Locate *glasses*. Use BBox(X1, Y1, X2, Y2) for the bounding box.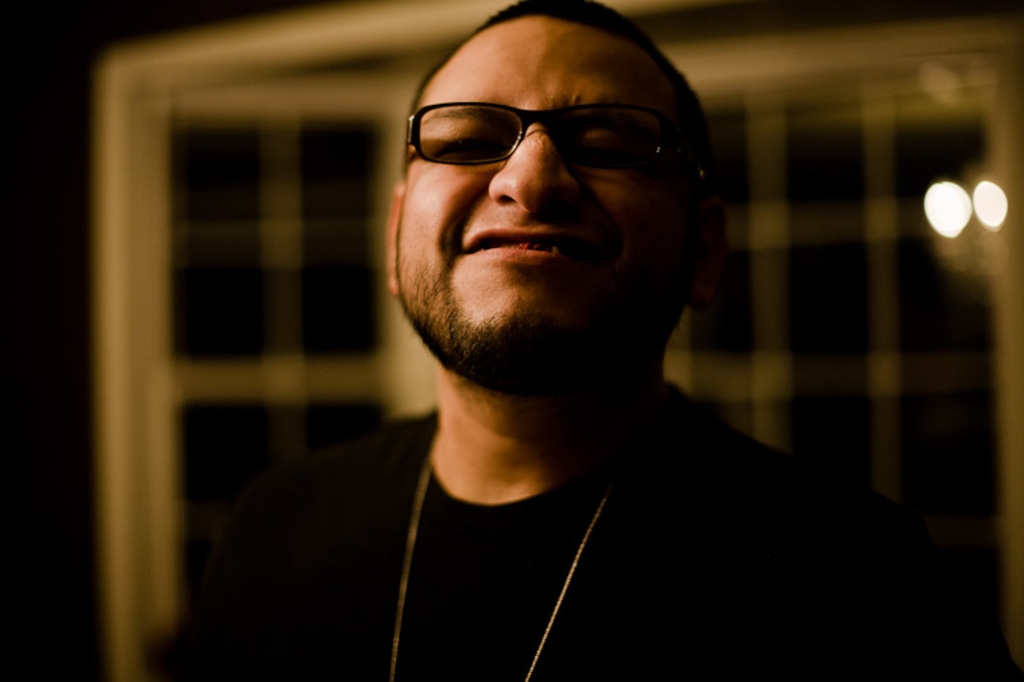
BBox(397, 97, 736, 212).
